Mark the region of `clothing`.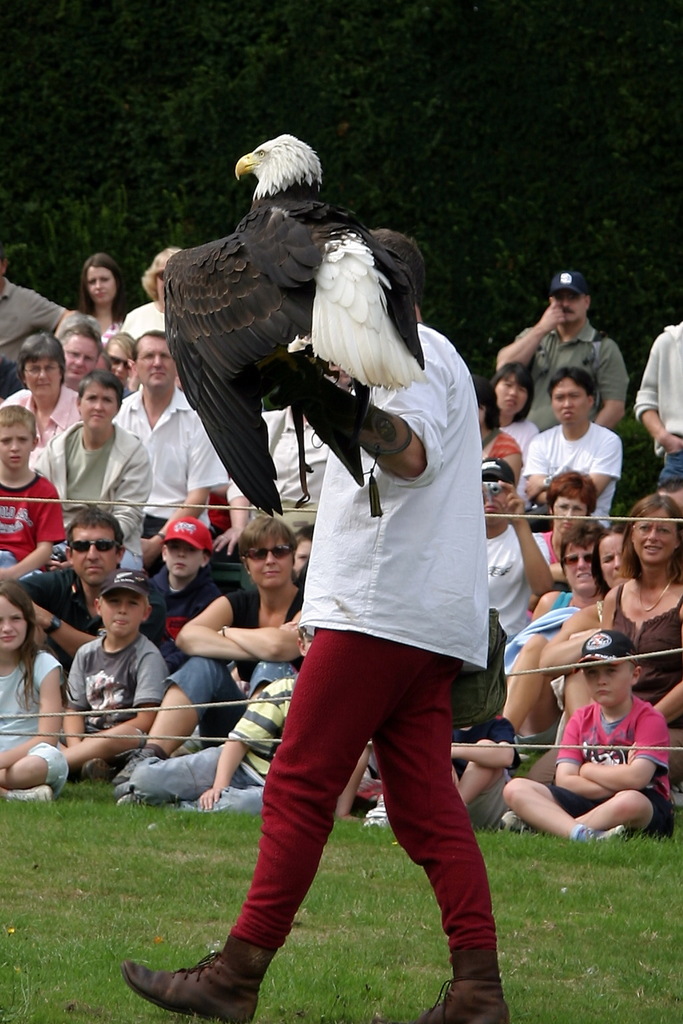
Region: region(226, 284, 501, 872).
